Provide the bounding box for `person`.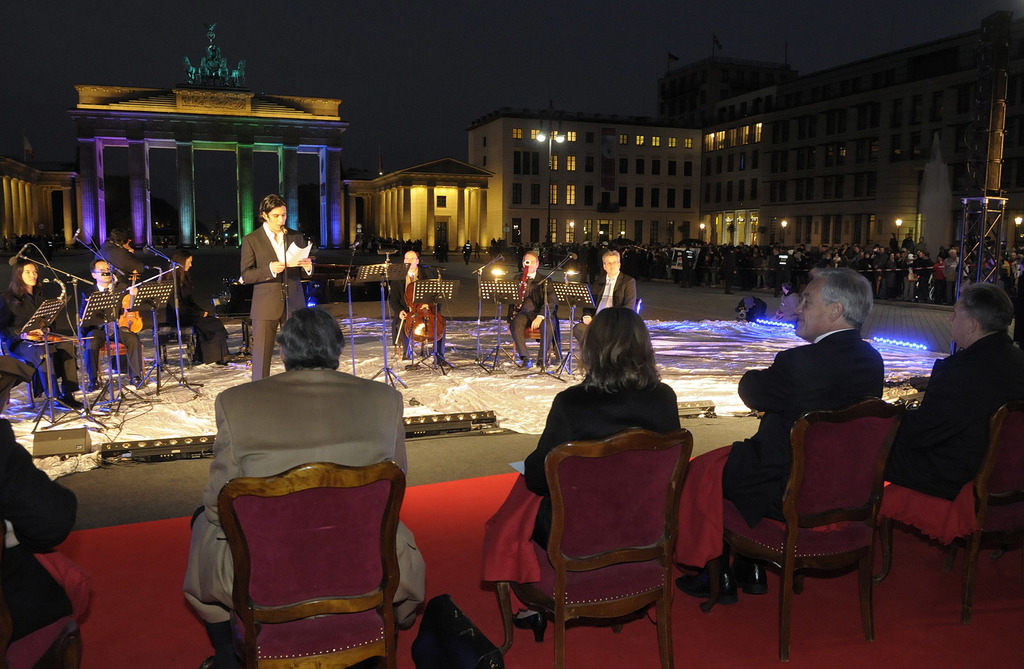
Rect(462, 240, 471, 264).
